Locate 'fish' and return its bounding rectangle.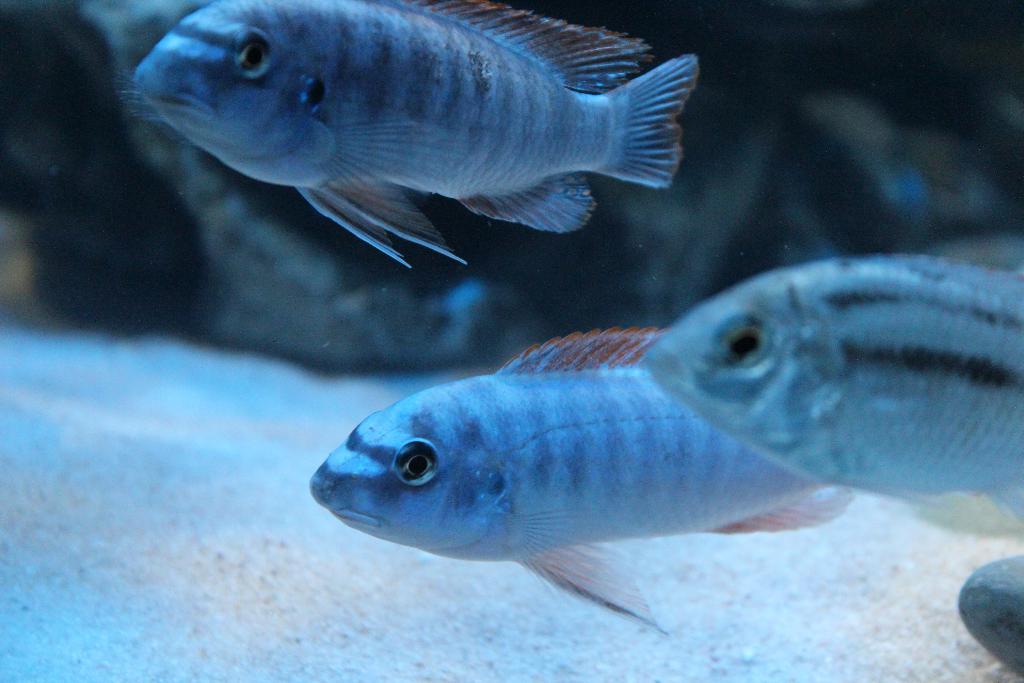
region(299, 325, 851, 639).
